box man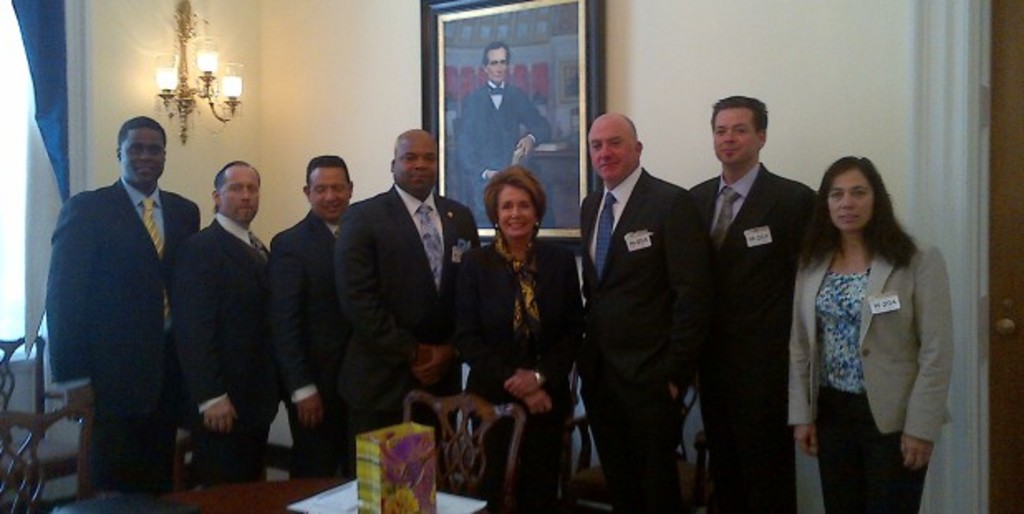
bbox=[580, 113, 709, 512]
